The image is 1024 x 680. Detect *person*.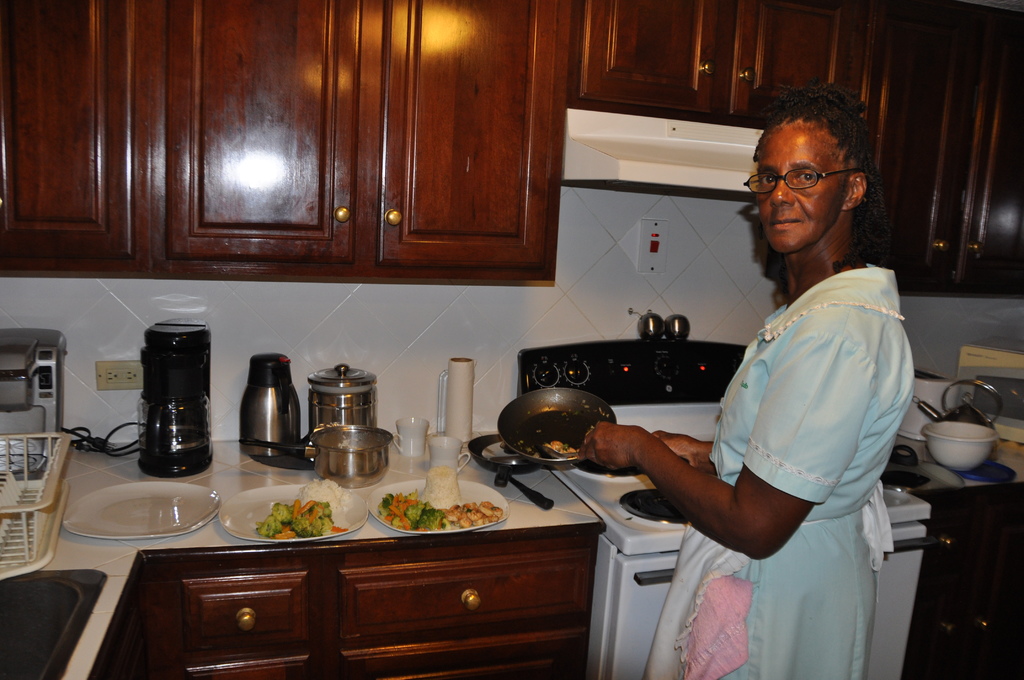
Detection: {"left": 582, "top": 83, "right": 918, "bottom": 679}.
